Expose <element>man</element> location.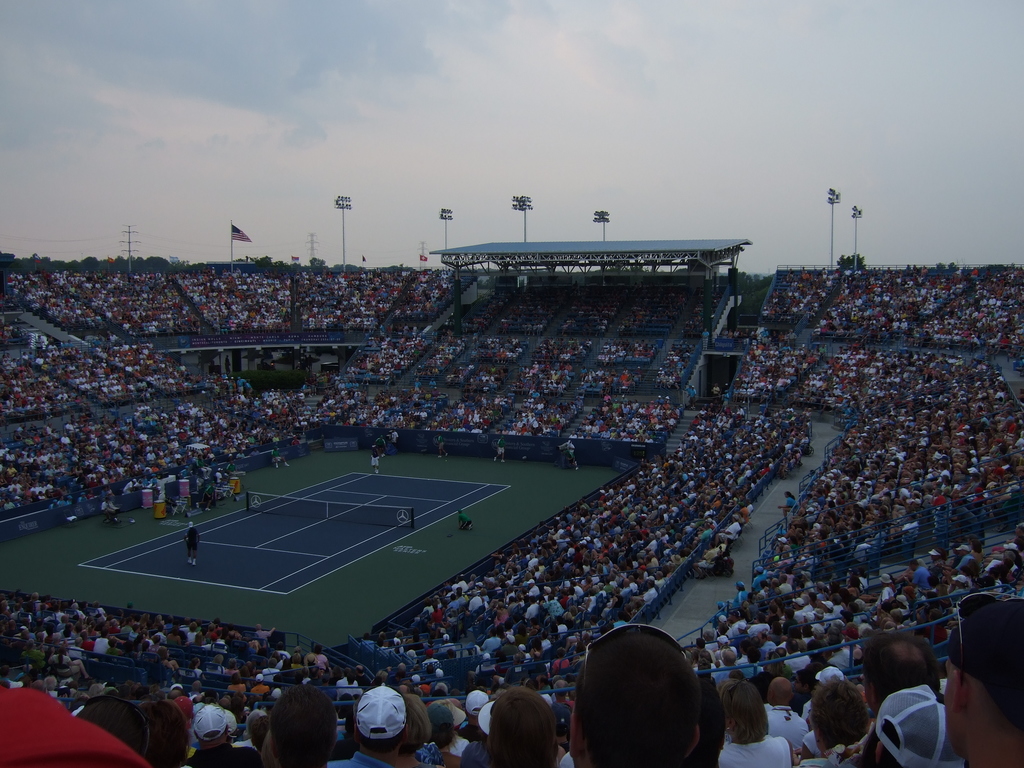
Exposed at [182,520,201,567].
